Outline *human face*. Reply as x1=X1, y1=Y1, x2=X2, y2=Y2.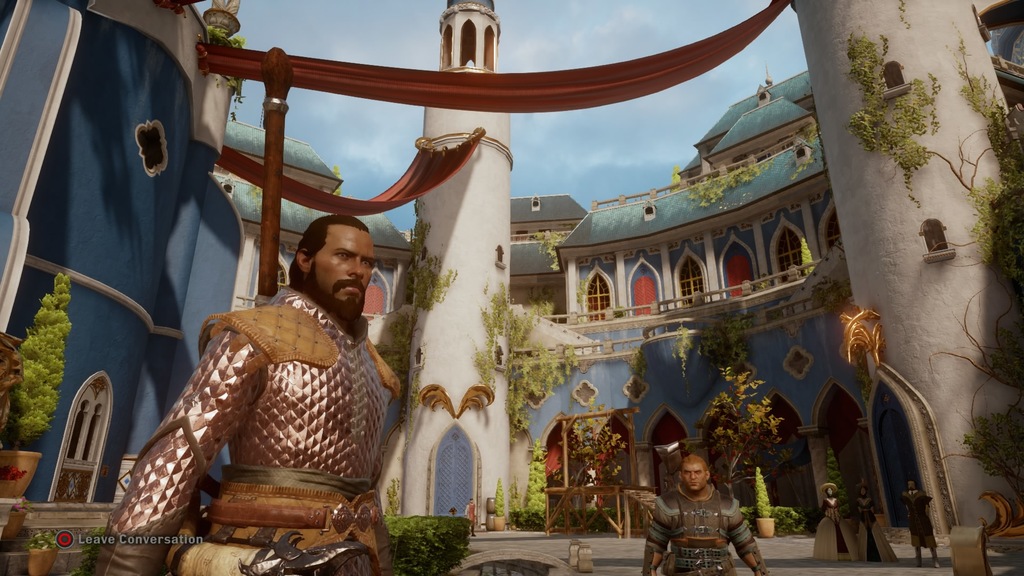
x1=682, y1=466, x2=706, y2=487.
